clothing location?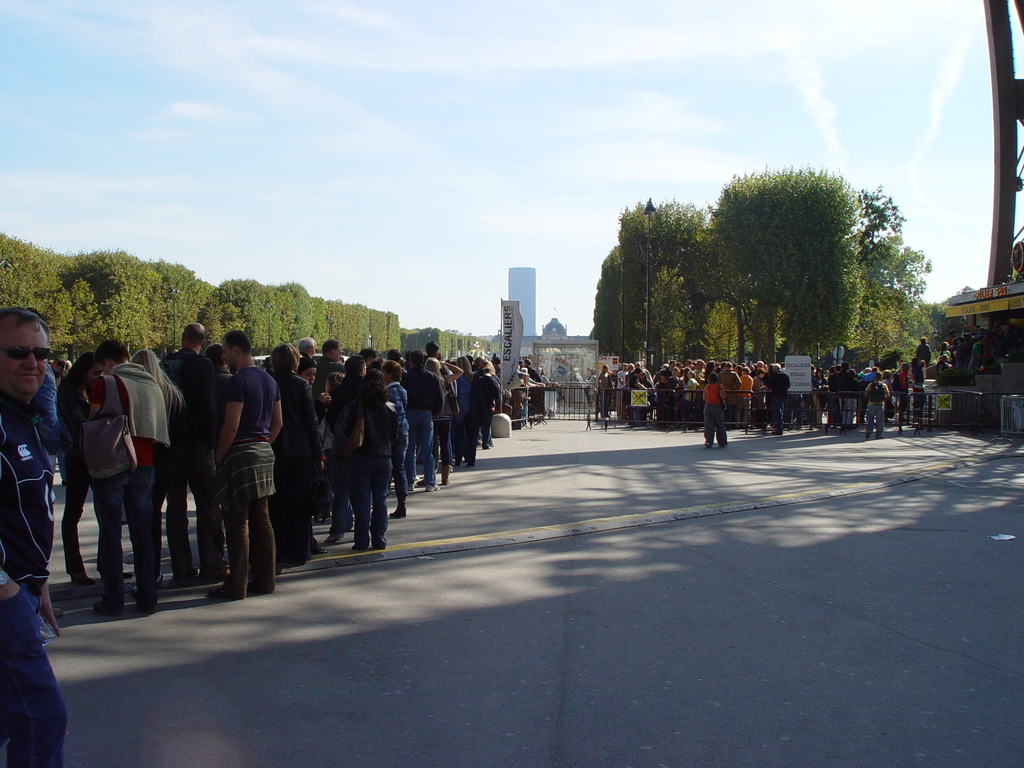
<bbox>226, 365, 279, 433</bbox>
